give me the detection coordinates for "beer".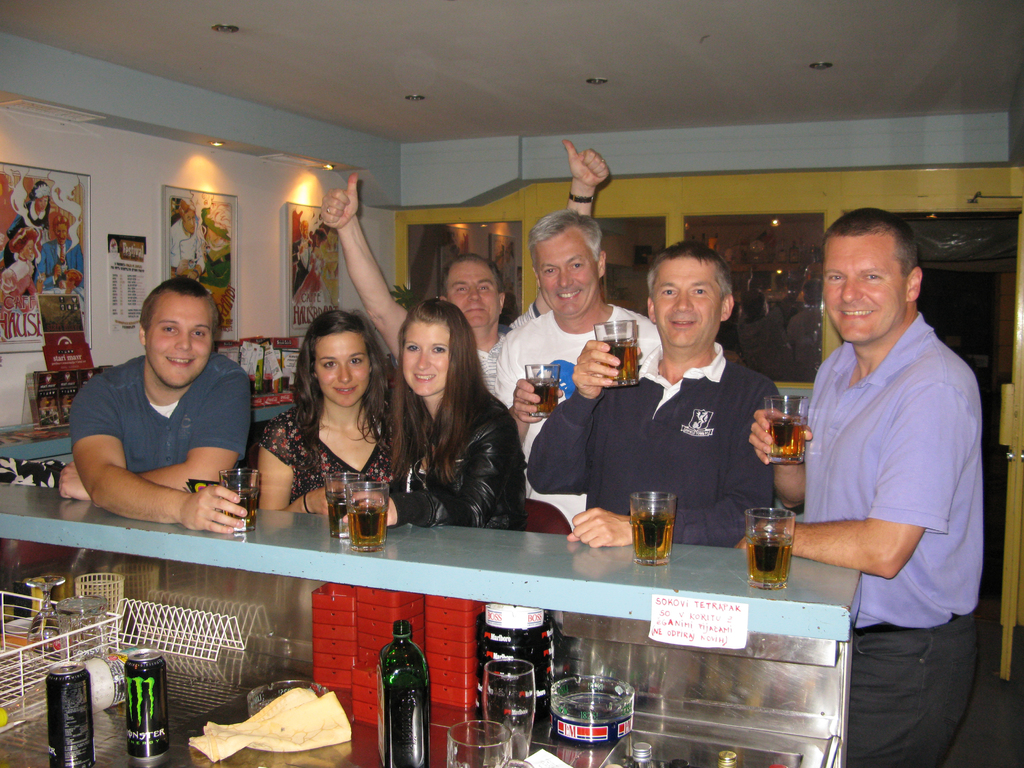
box=[601, 339, 638, 383].
